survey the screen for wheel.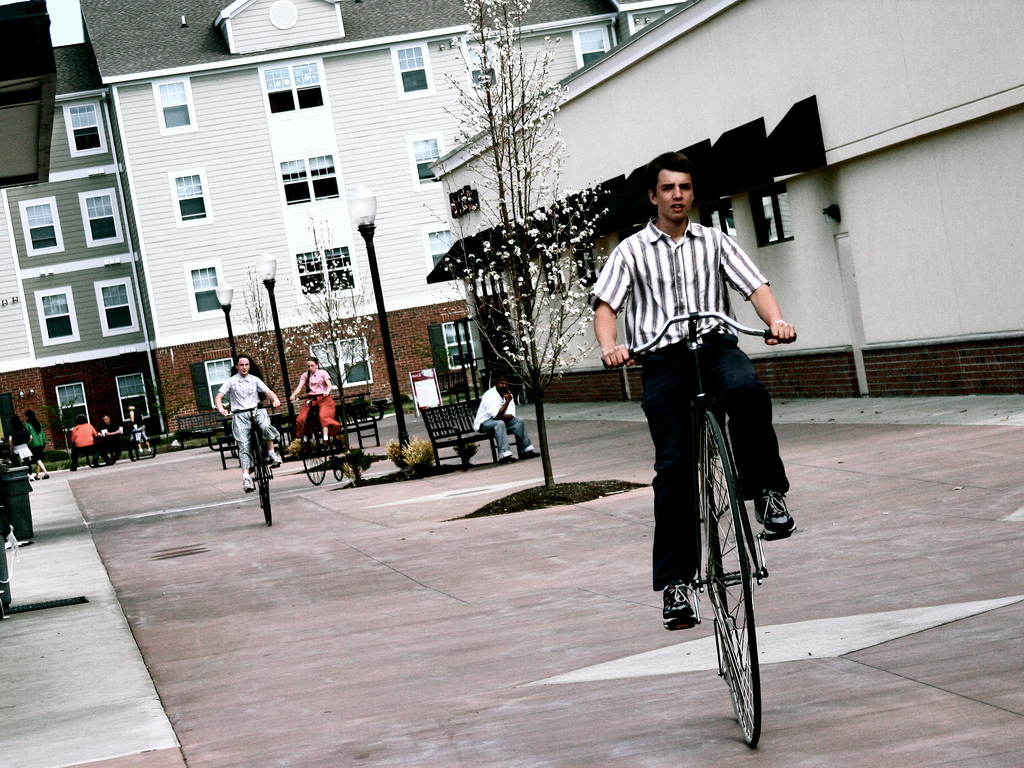
Survey found: bbox(258, 446, 271, 528).
